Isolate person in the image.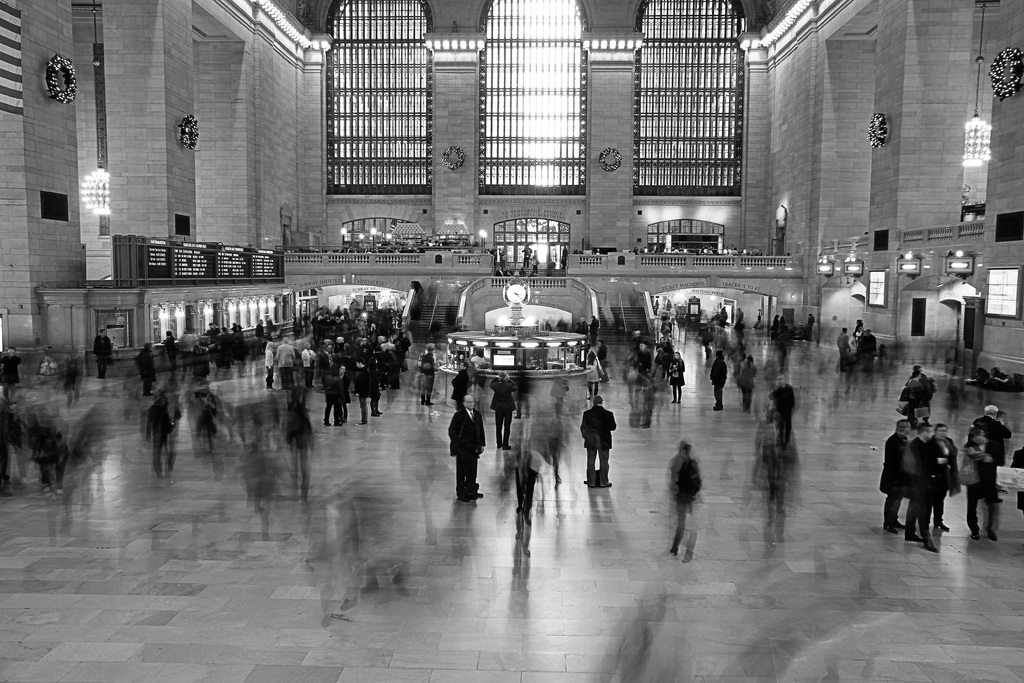
Isolated region: region(580, 314, 588, 335).
